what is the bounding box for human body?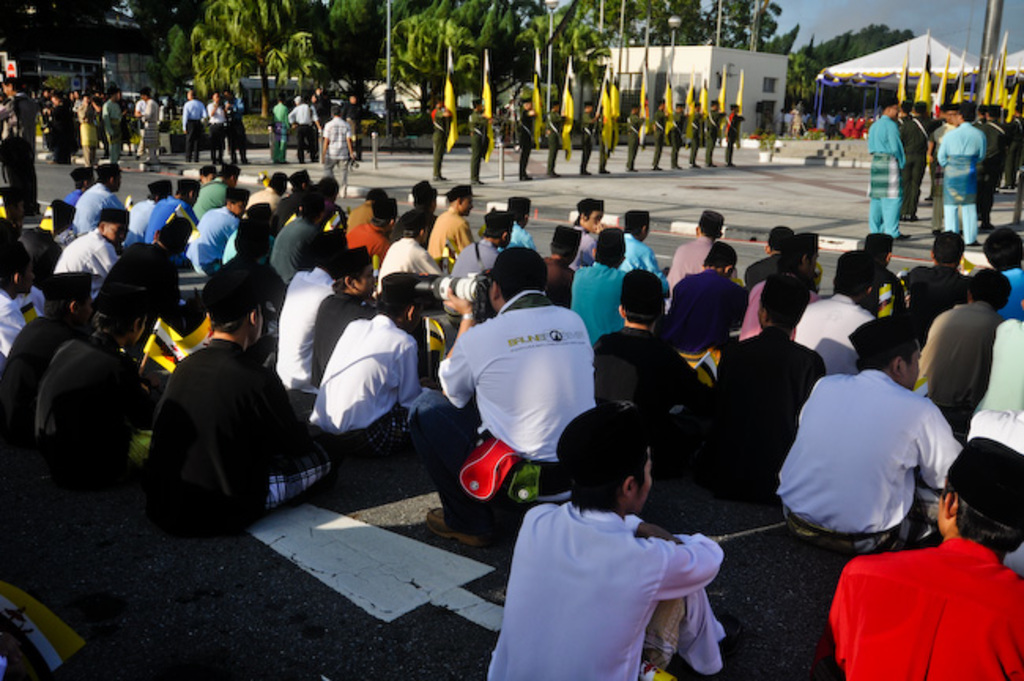
<bbox>377, 210, 438, 290</bbox>.
